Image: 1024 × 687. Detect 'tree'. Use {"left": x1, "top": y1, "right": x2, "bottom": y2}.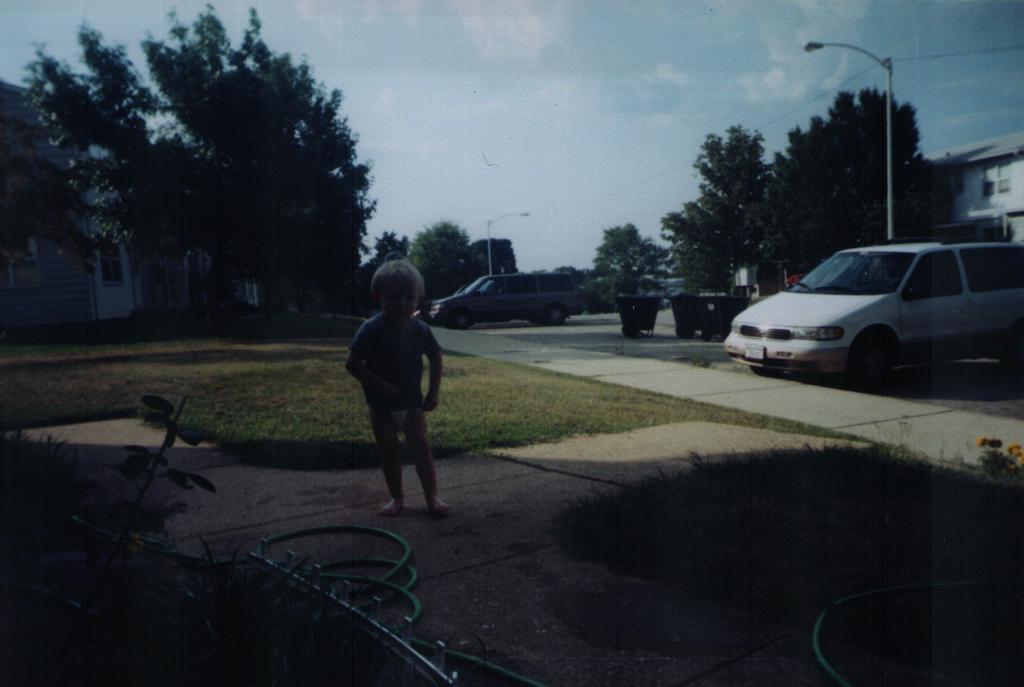
{"left": 552, "top": 261, "right": 594, "bottom": 282}.
